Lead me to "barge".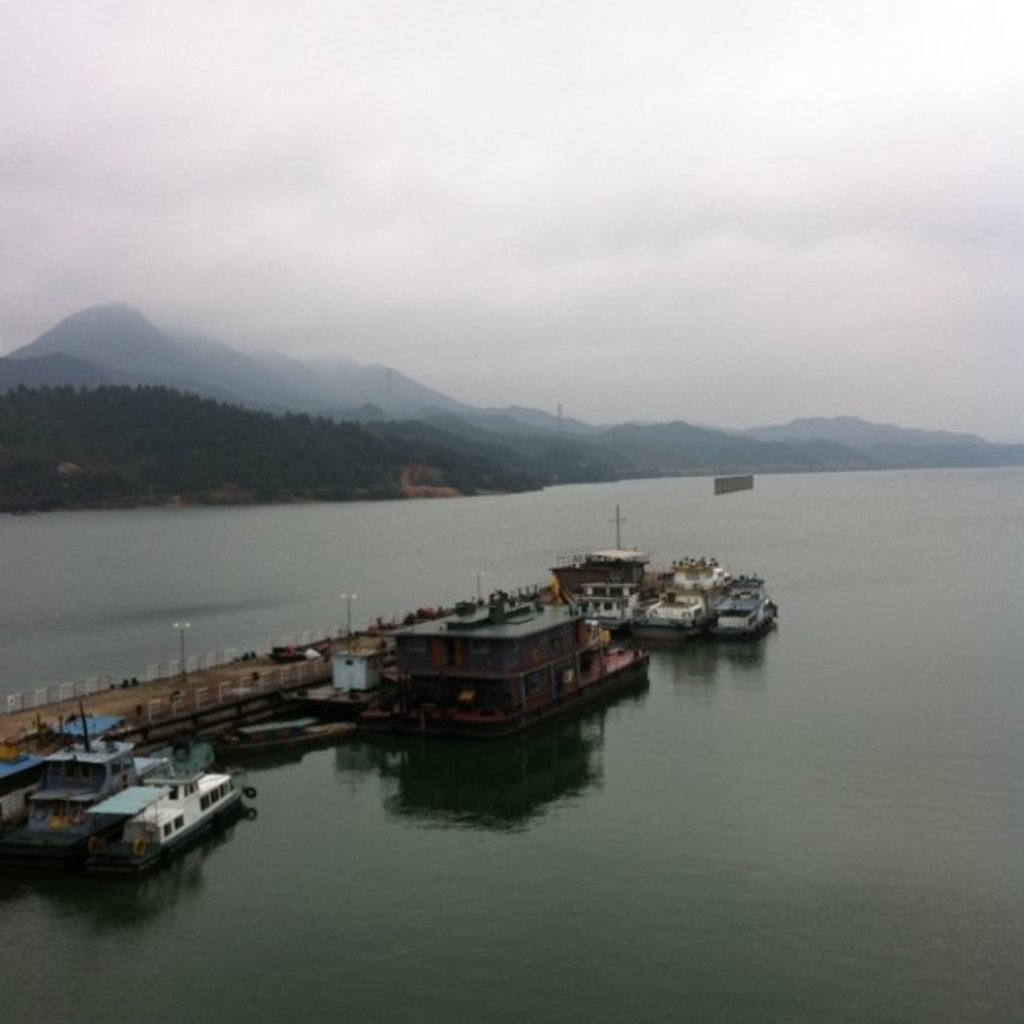
Lead to pyautogui.locateOnScreen(643, 554, 731, 643).
